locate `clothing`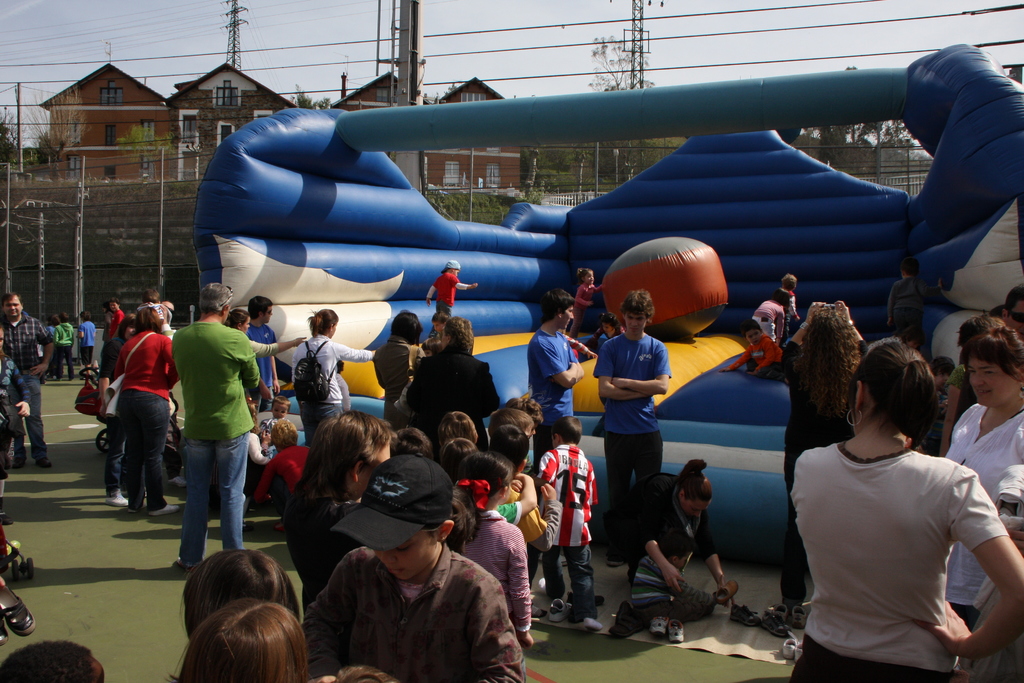
left=0, top=320, right=70, bottom=459
